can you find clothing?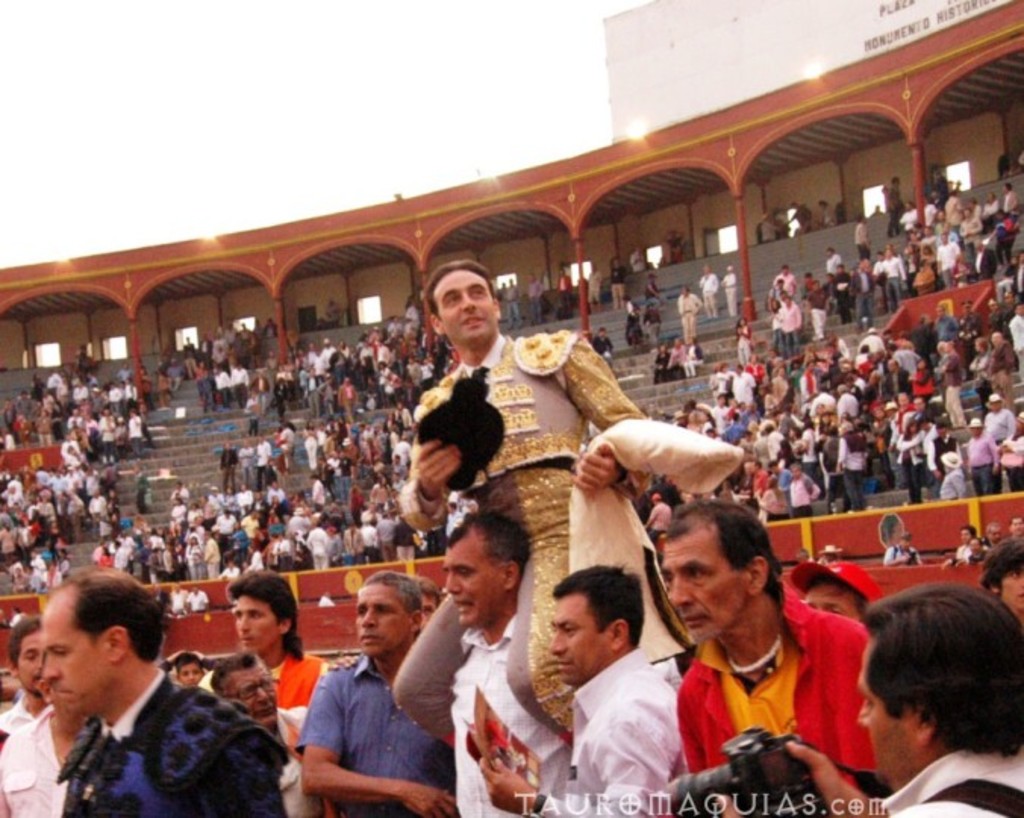
Yes, bounding box: Rect(797, 476, 816, 520).
